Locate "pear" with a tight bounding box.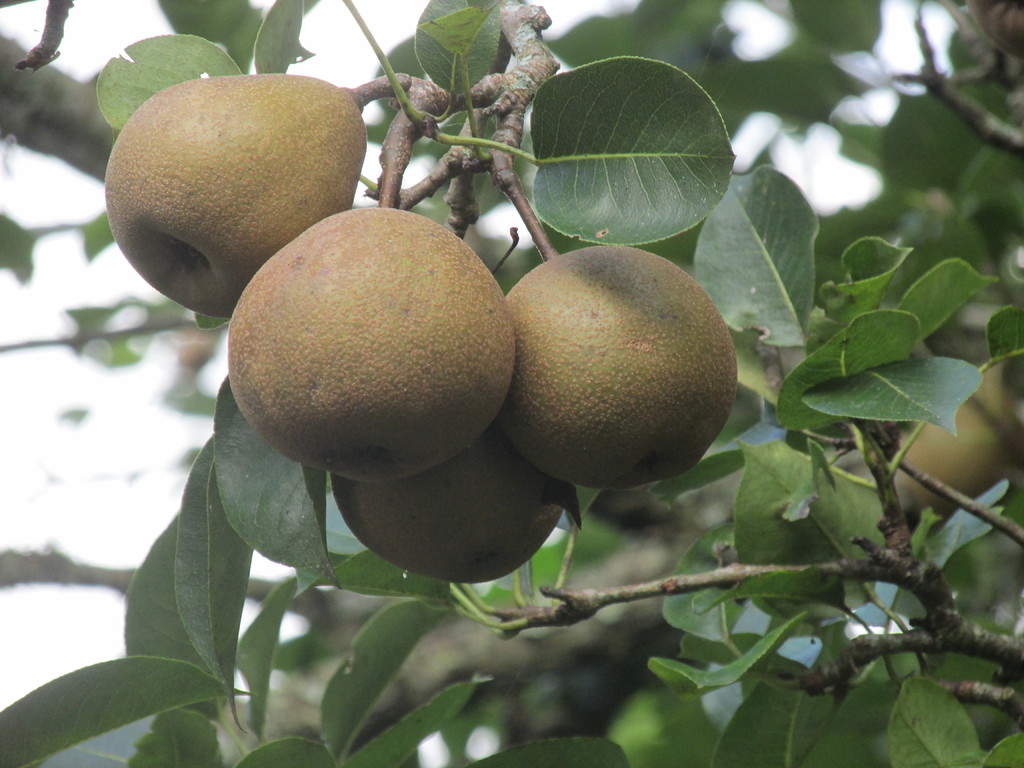
[x1=102, y1=77, x2=376, y2=324].
